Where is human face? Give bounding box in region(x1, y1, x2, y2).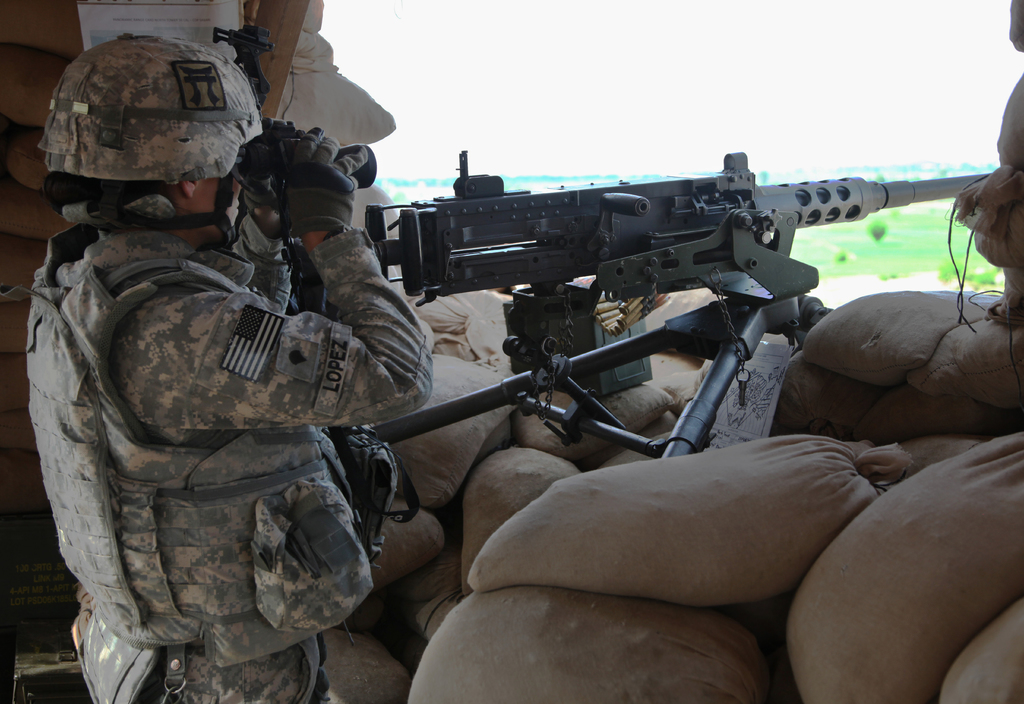
region(191, 163, 232, 241).
